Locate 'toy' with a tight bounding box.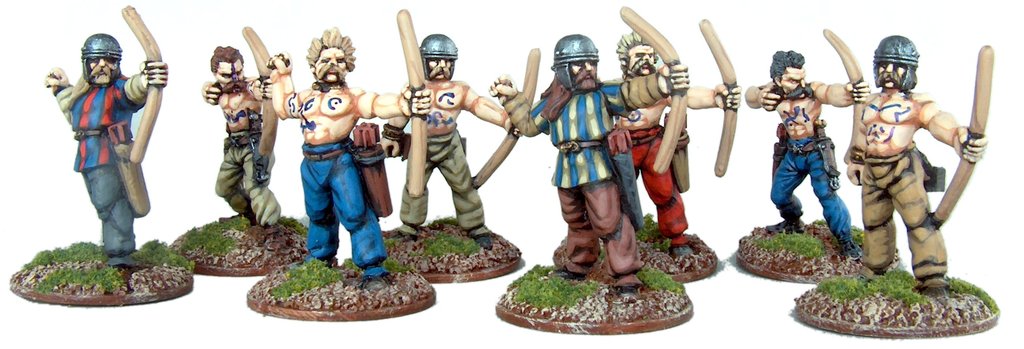
Rect(486, 2, 696, 337).
